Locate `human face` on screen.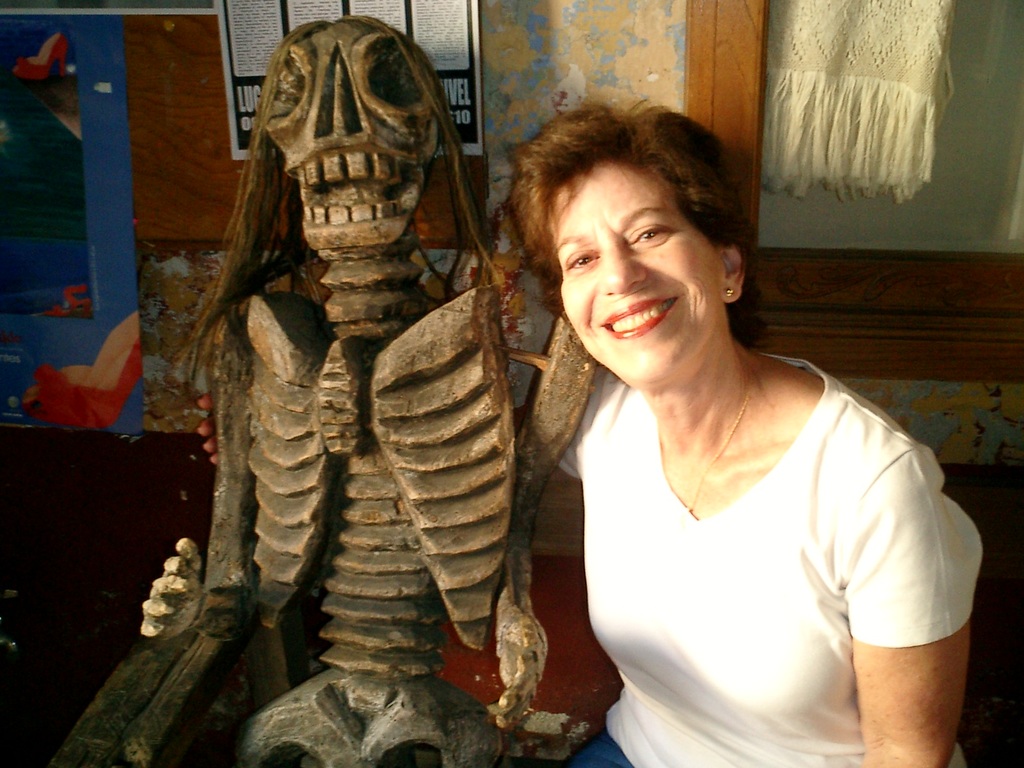
On screen at crop(550, 161, 724, 383).
